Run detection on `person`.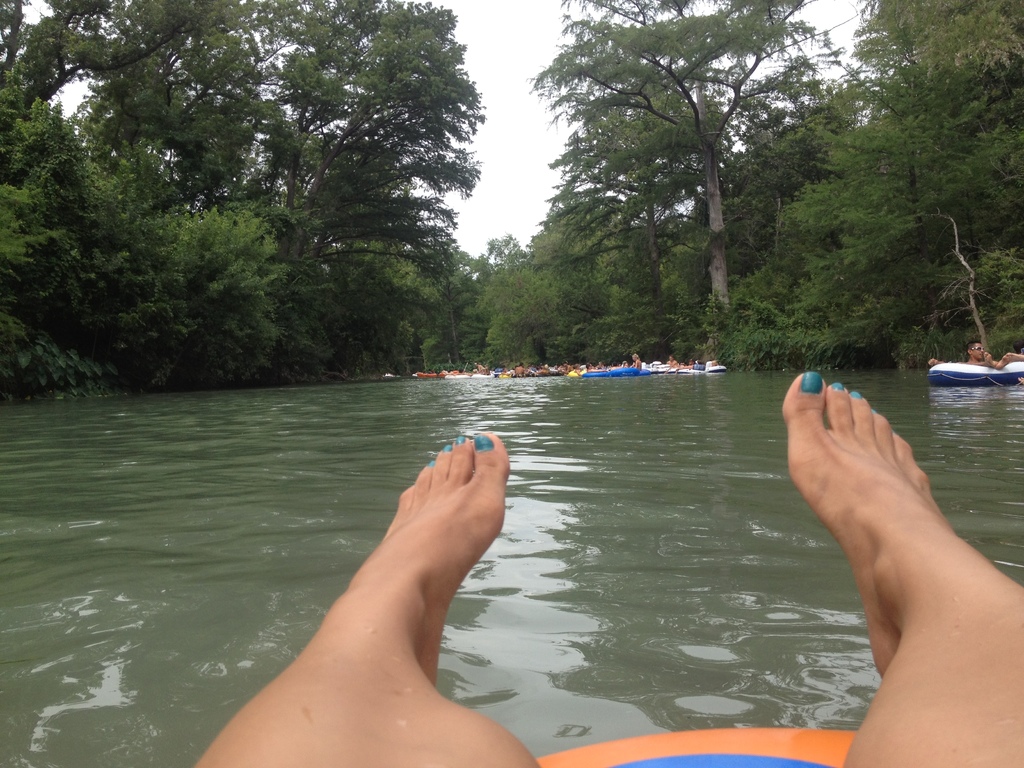
Result: BBox(195, 368, 1023, 767).
